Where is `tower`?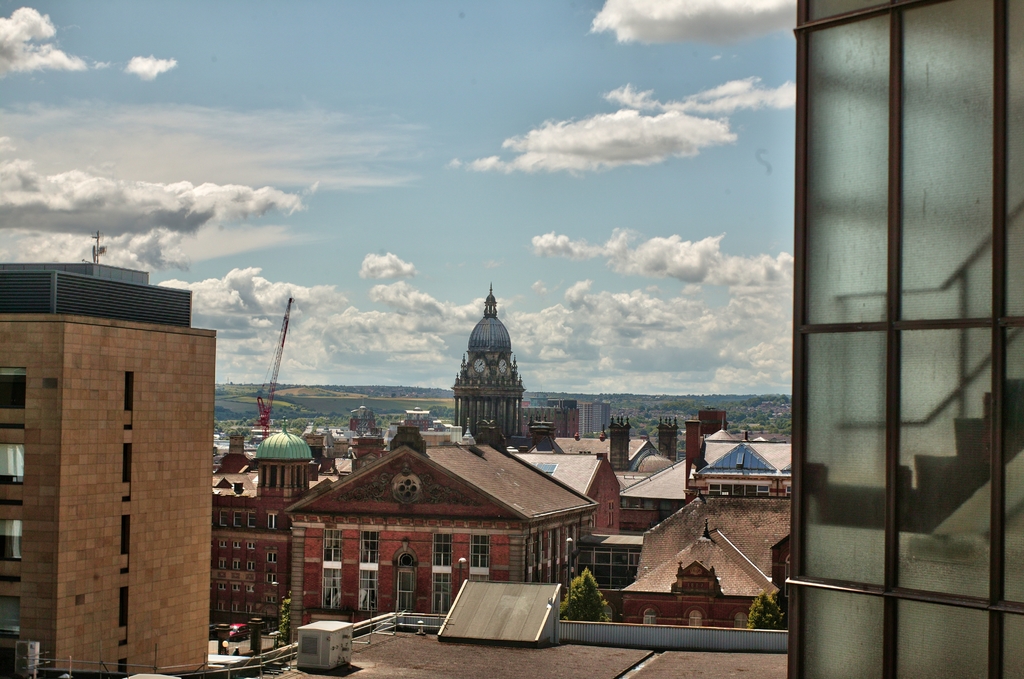
(0, 225, 217, 678).
